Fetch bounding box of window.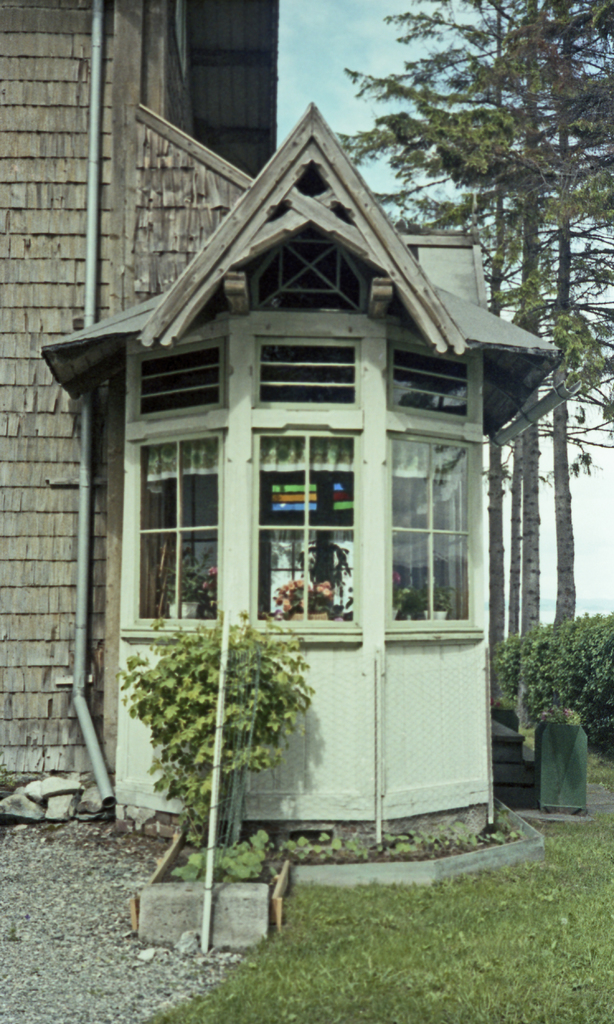
Bbox: (x1=129, y1=431, x2=220, y2=622).
